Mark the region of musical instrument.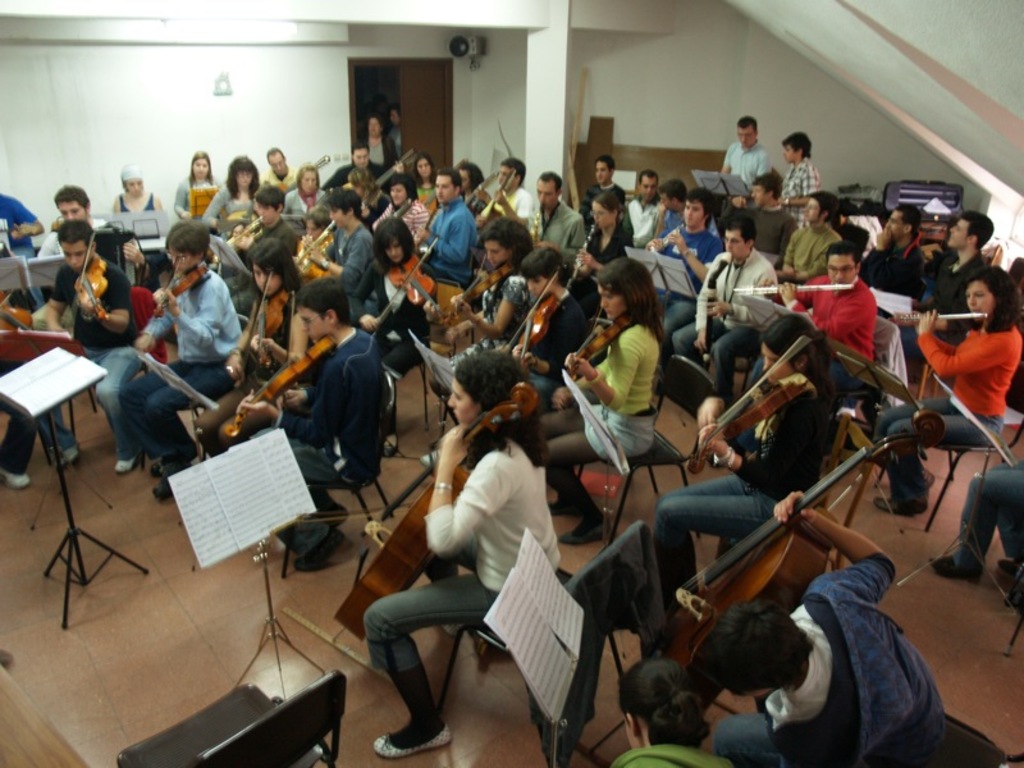
Region: bbox=(274, 148, 333, 195).
